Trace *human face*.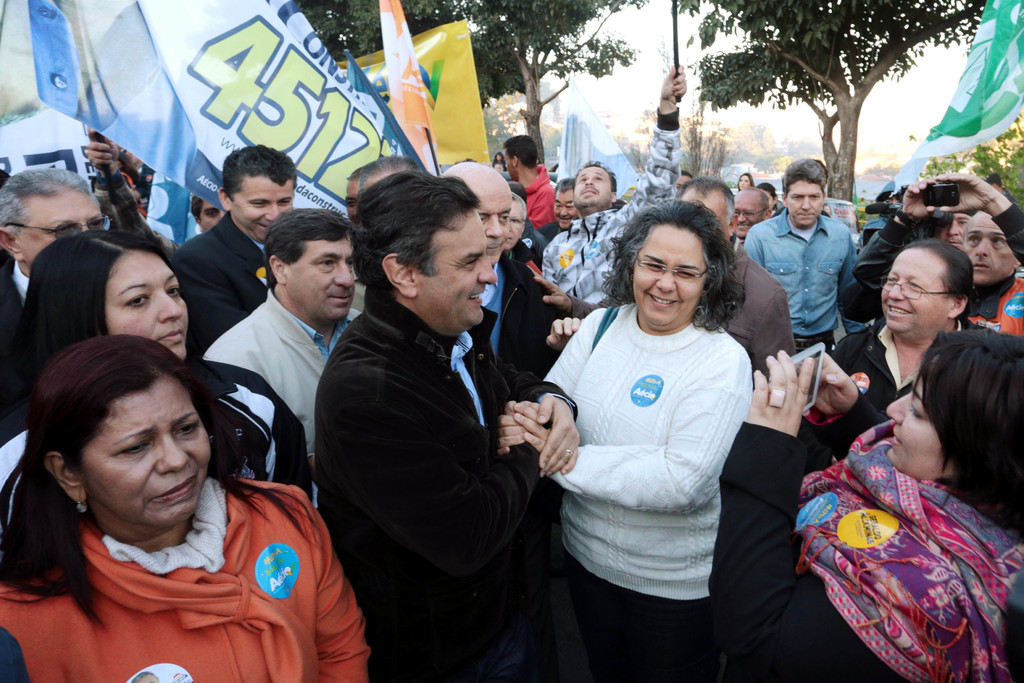
Traced to 76, 372, 212, 525.
